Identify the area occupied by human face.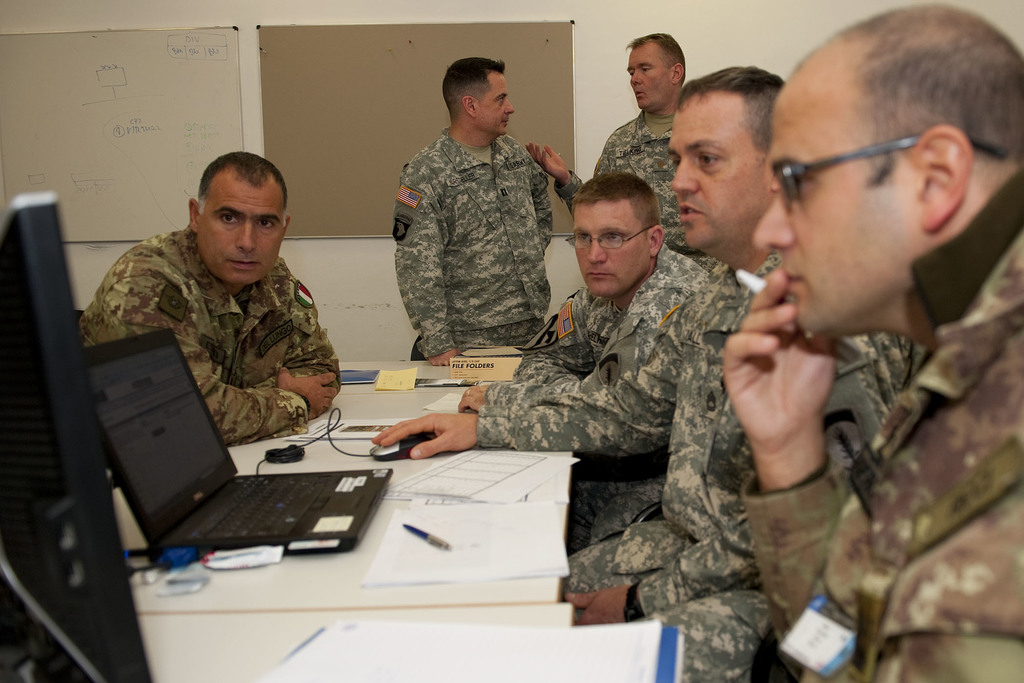
Area: [756, 73, 915, 340].
